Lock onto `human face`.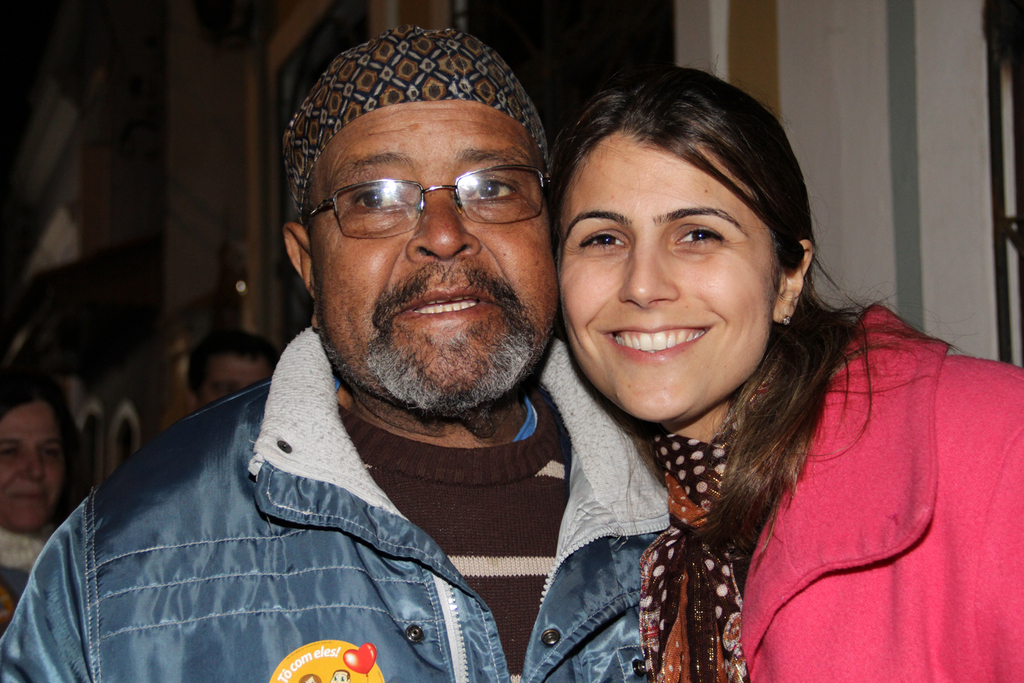
Locked: bbox=(309, 102, 556, 420).
